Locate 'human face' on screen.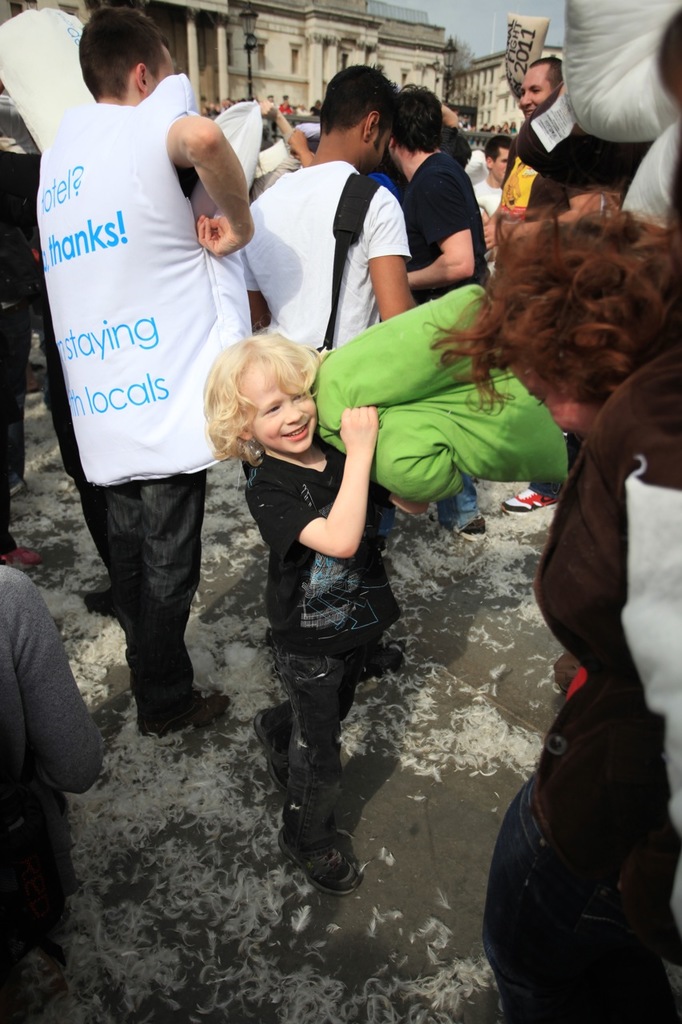
On screen at {"left": 493, "top": 146, "right": 515, "bottom": 186}.
